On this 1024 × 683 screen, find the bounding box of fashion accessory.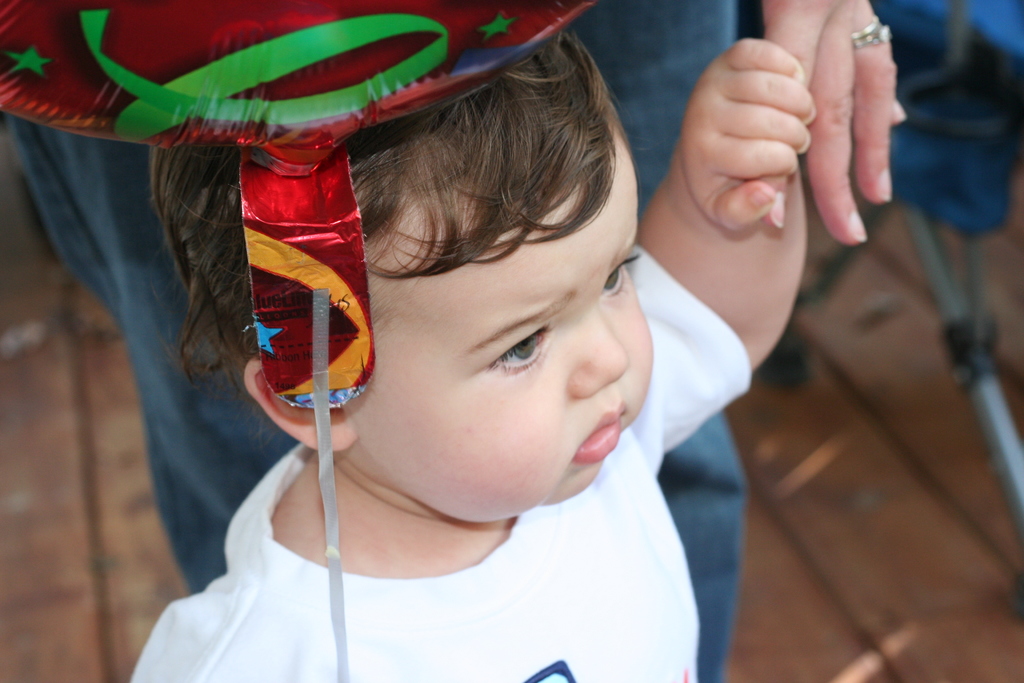
Bounding box: rect(4, 0, 603, 682).
